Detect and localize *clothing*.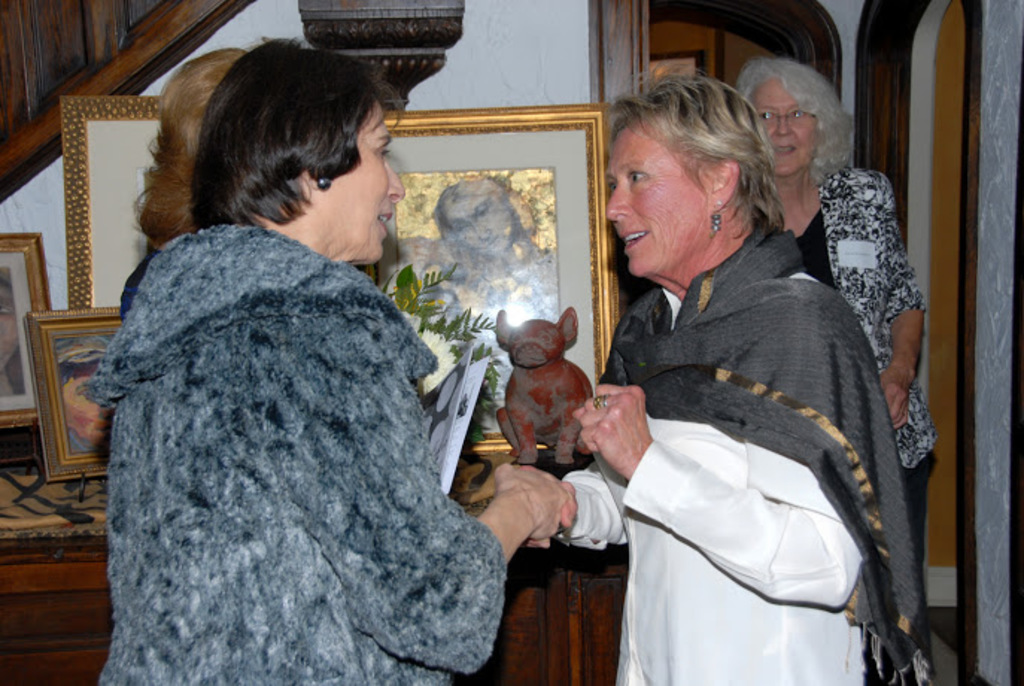
Localized at [80, 221, 502, 685].
